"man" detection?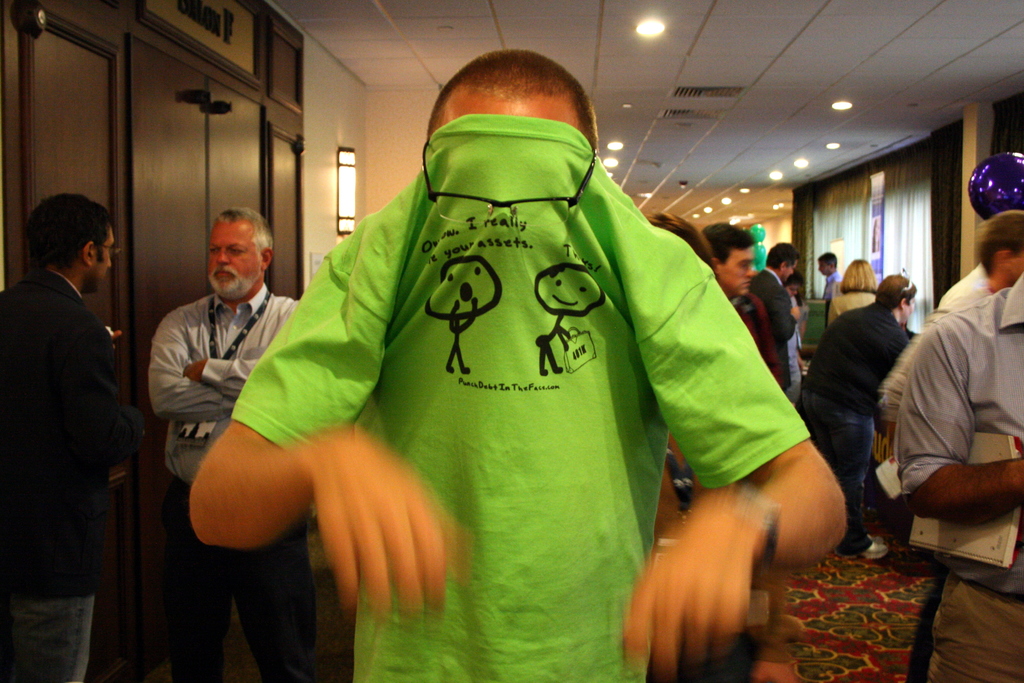
bbox(186, 49, 852, 682)
